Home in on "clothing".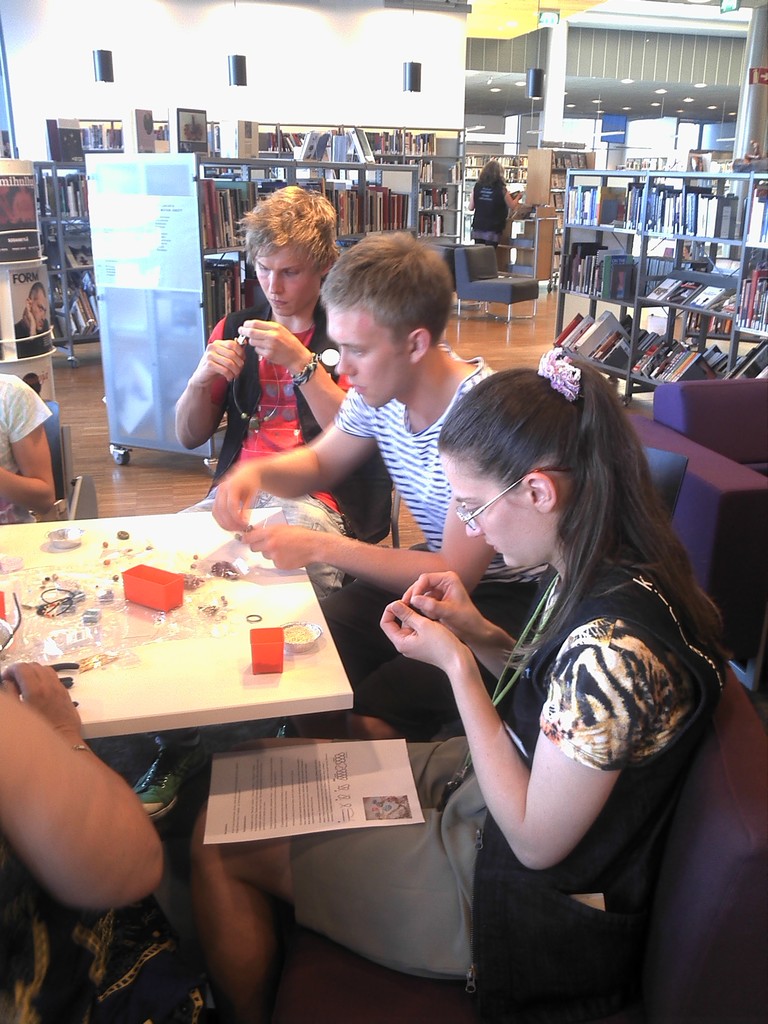
Homed in at detection(10, 314, 57, 358).
